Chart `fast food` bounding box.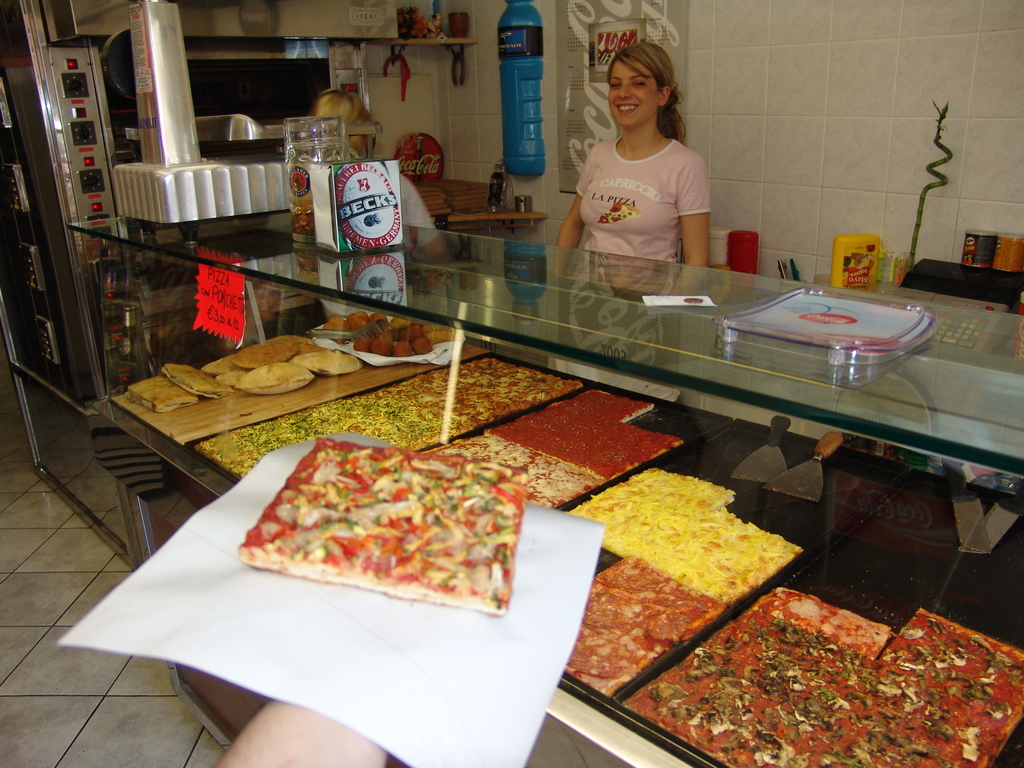
Charted: BBox(203, 333, 355, 396).
